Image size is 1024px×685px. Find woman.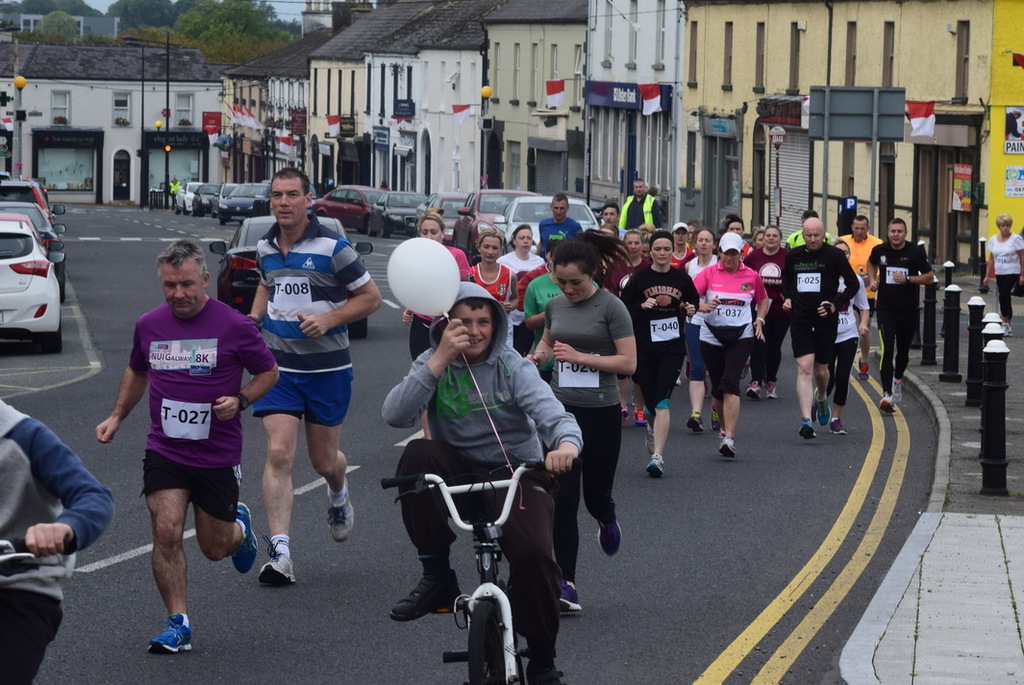
box(828, 243, 870, 438).
